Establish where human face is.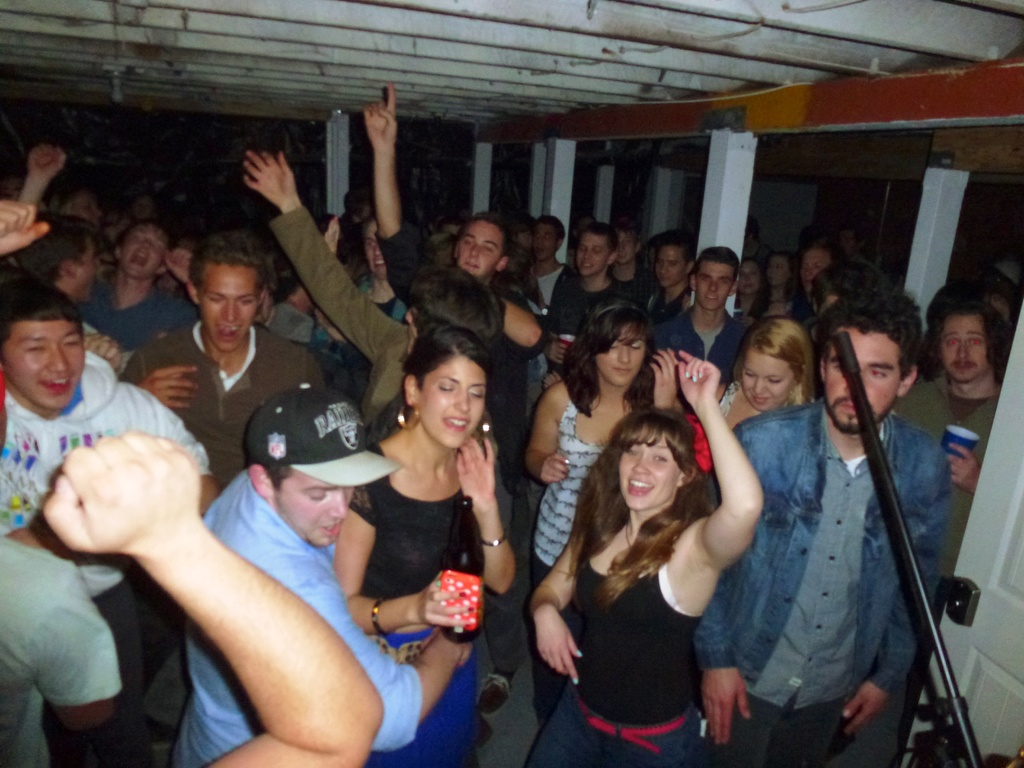
Established at pyautogui.locateOnScreen(77, 241, 102, 294).
